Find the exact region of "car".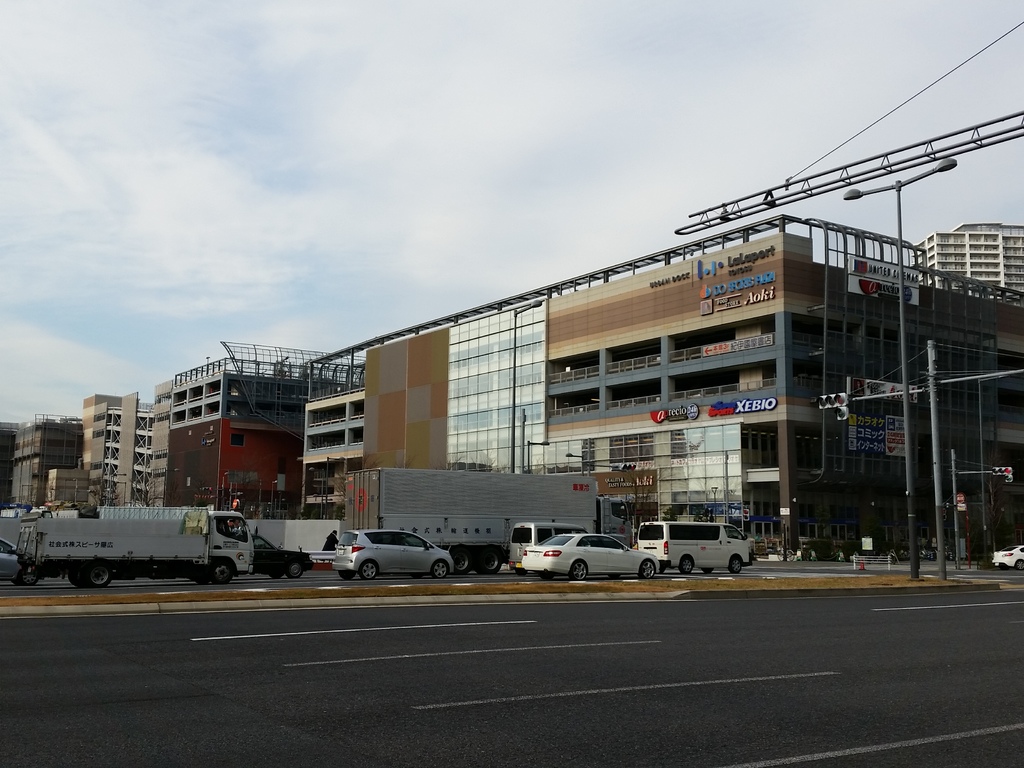
Exact region: [332, 529, 451, 580].
